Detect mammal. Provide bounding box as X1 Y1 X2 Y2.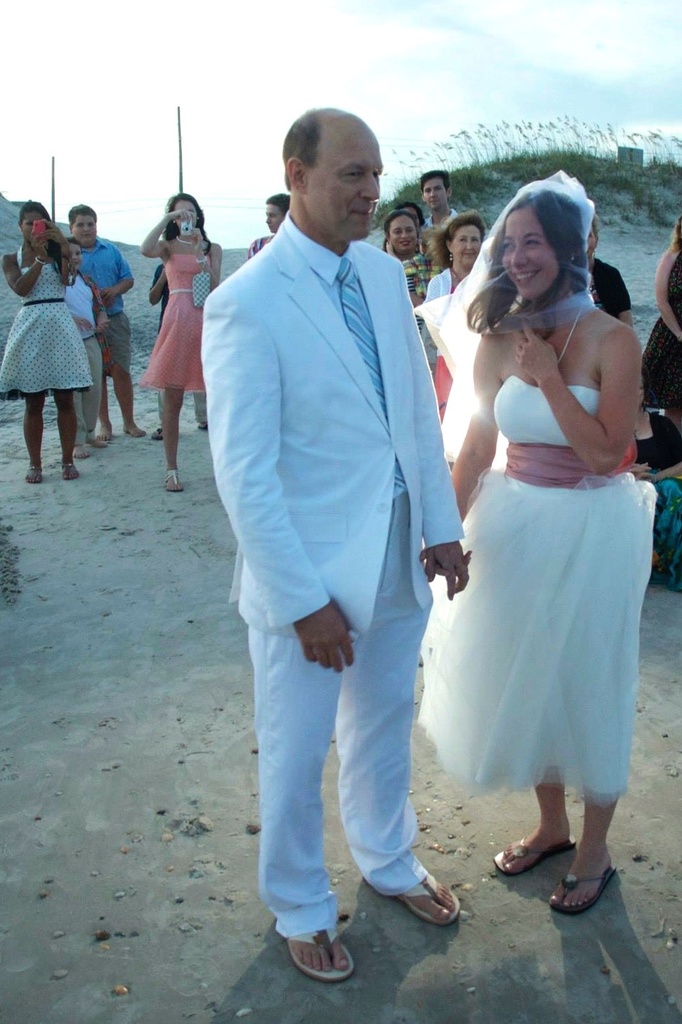
384 200 421 236.
